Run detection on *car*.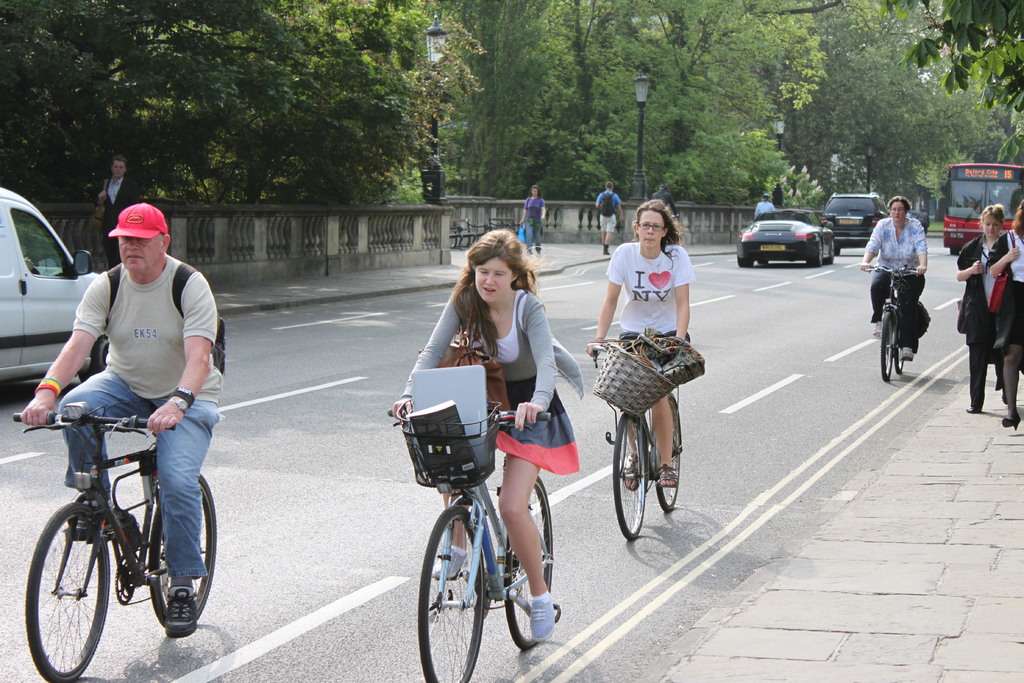
Result: locate(823, 190, 885, 240).
